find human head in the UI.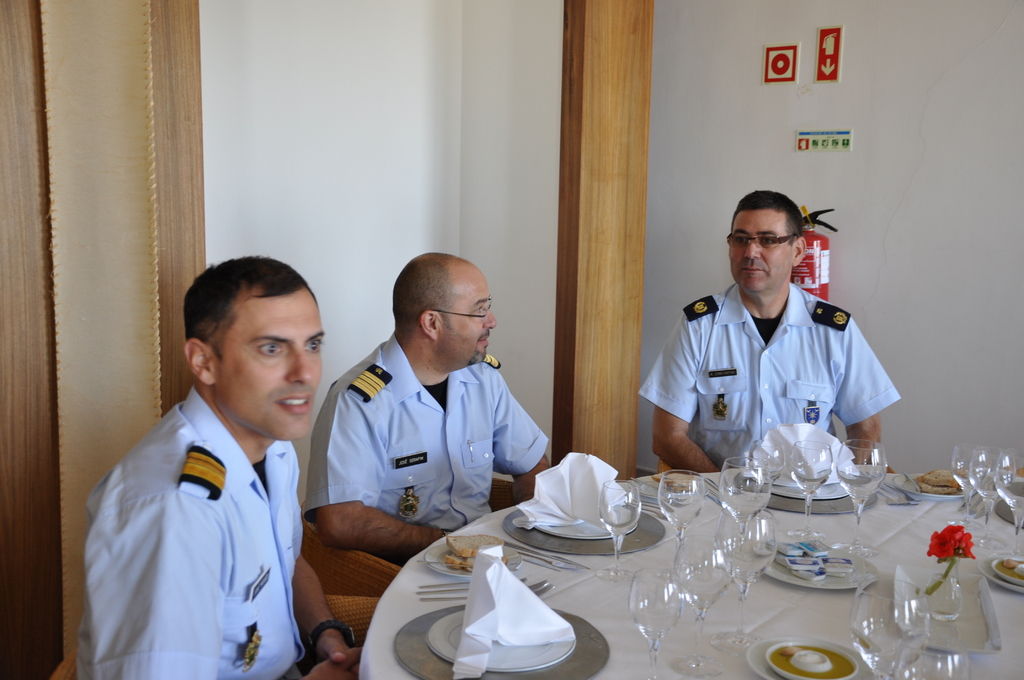
UI element at (724,188,808,298).
